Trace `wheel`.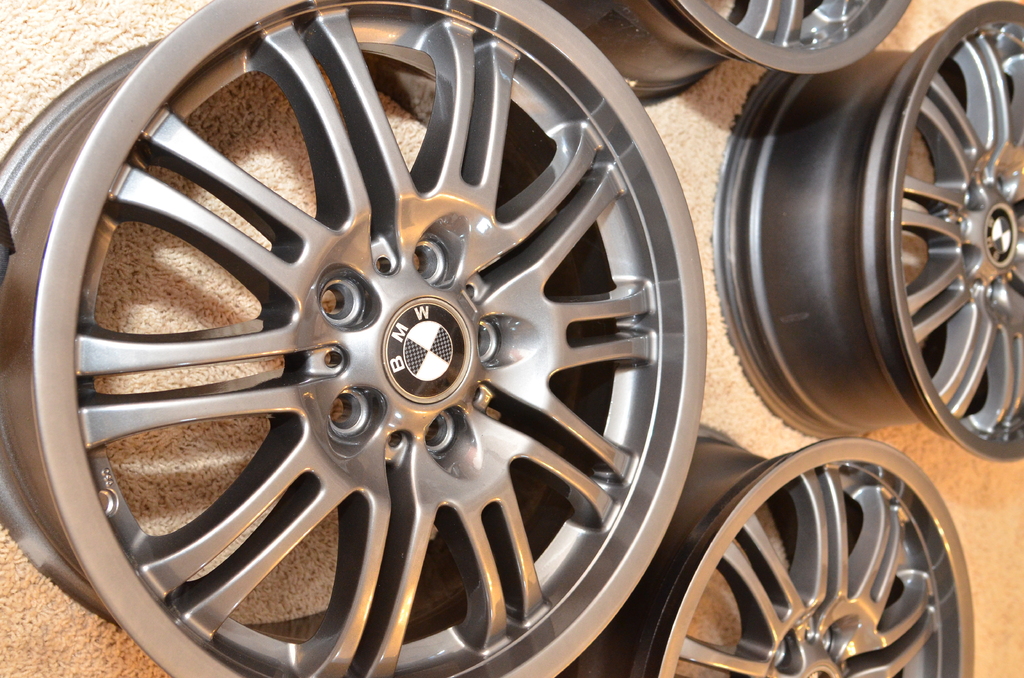
Traced to box=[546, 0, 913, 108].
